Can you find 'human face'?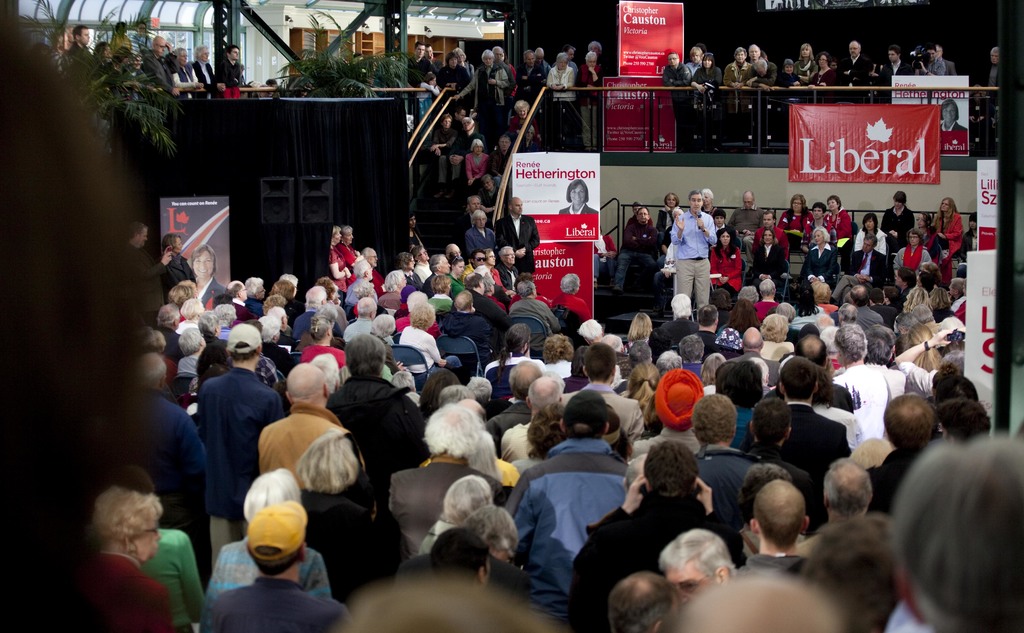
Yes, bounding box: [694,48,701,64].
